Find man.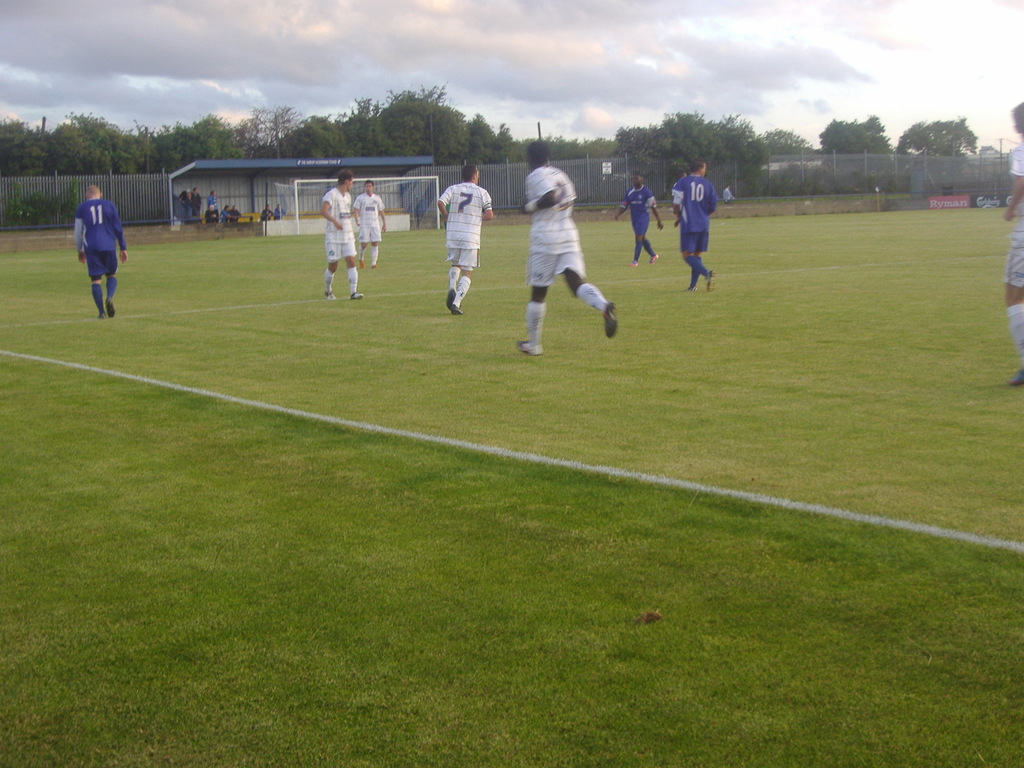
323, 166, 357, 306.
